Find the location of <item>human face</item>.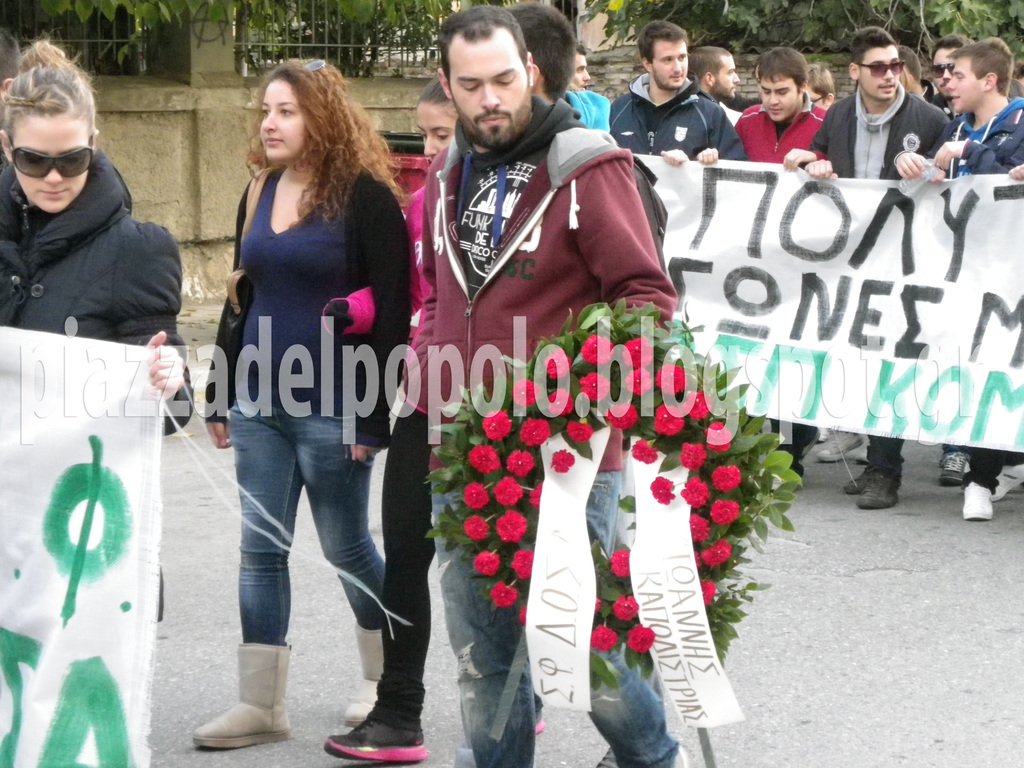
Location: x1=931 y1=49 x2=956 y2=95.
